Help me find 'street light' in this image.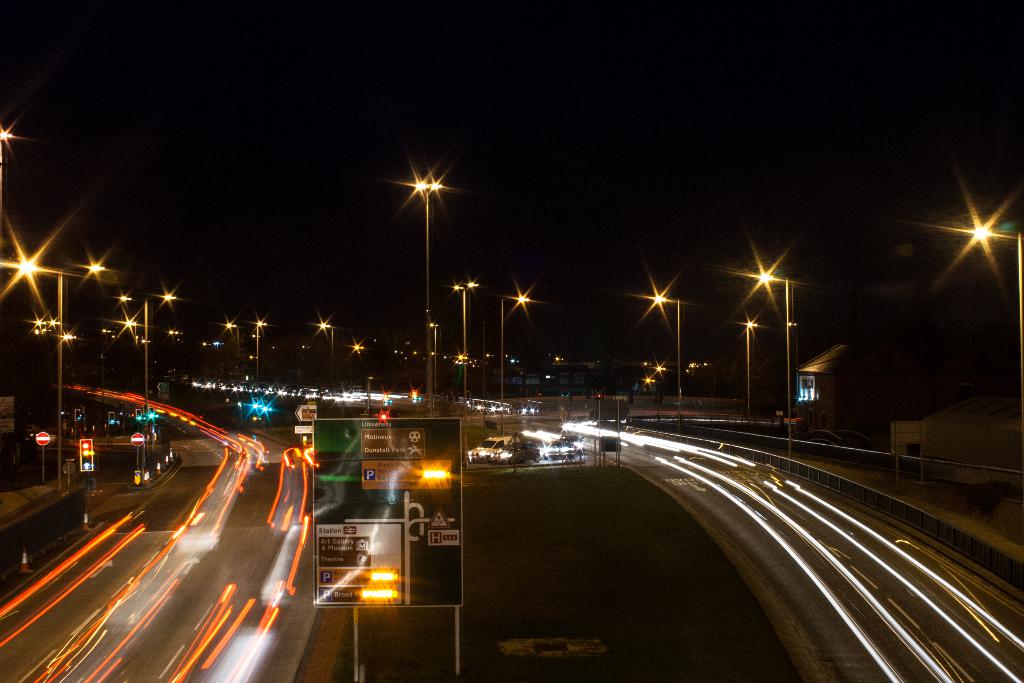
Found it: [645,287,682,408].
